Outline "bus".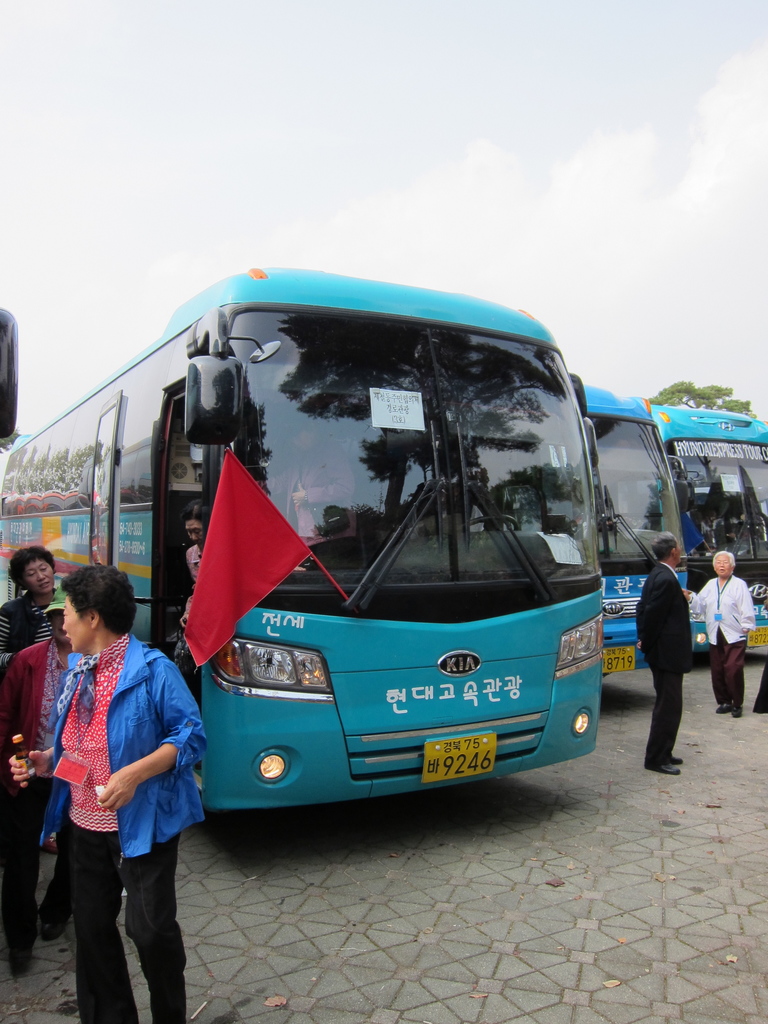
Outline: pyautogui.locateOnScreen(582, 379, 692, 675).
